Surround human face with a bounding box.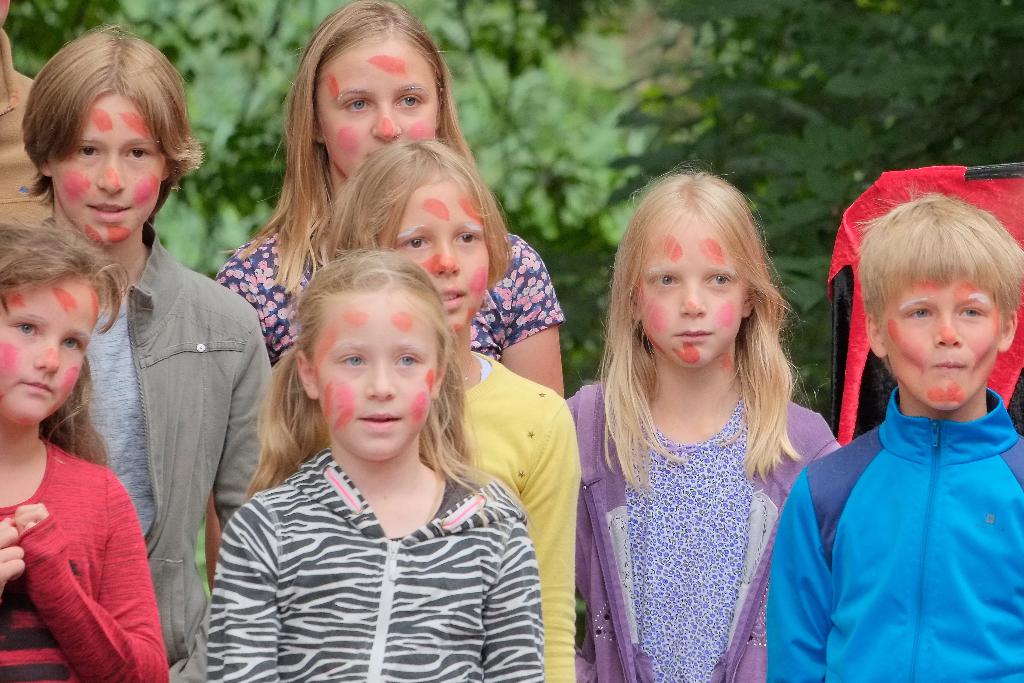
select_region(620, 199, 749, 370).
